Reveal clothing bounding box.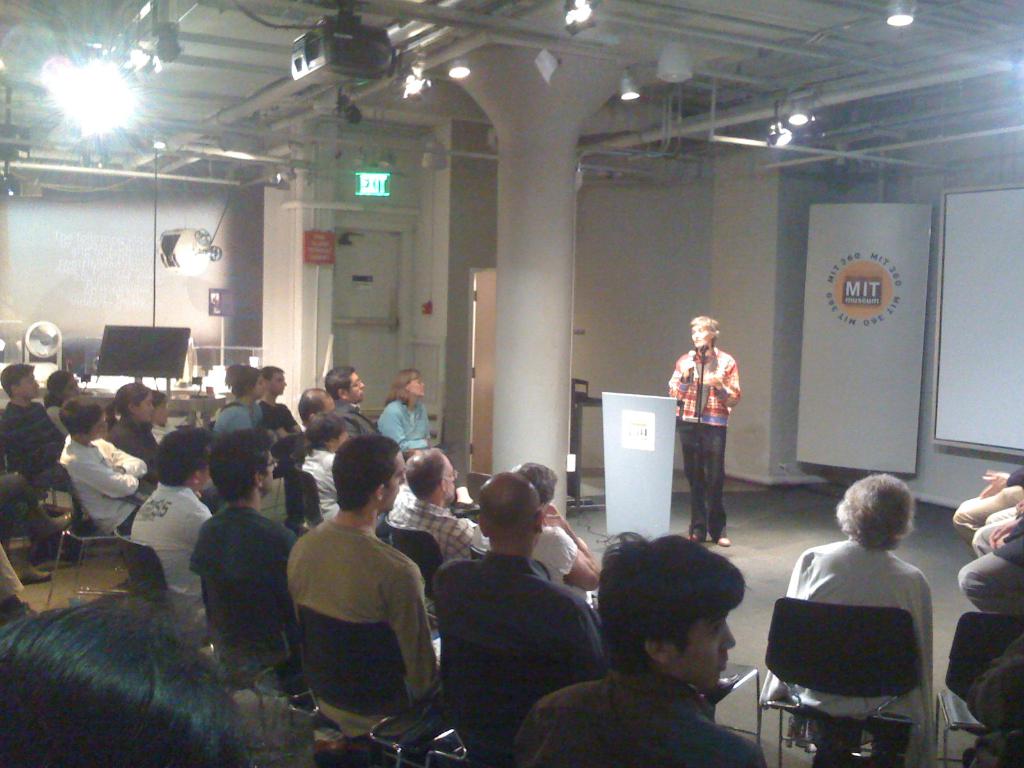
Revealed: bbox(664, 349, 740, 538).
